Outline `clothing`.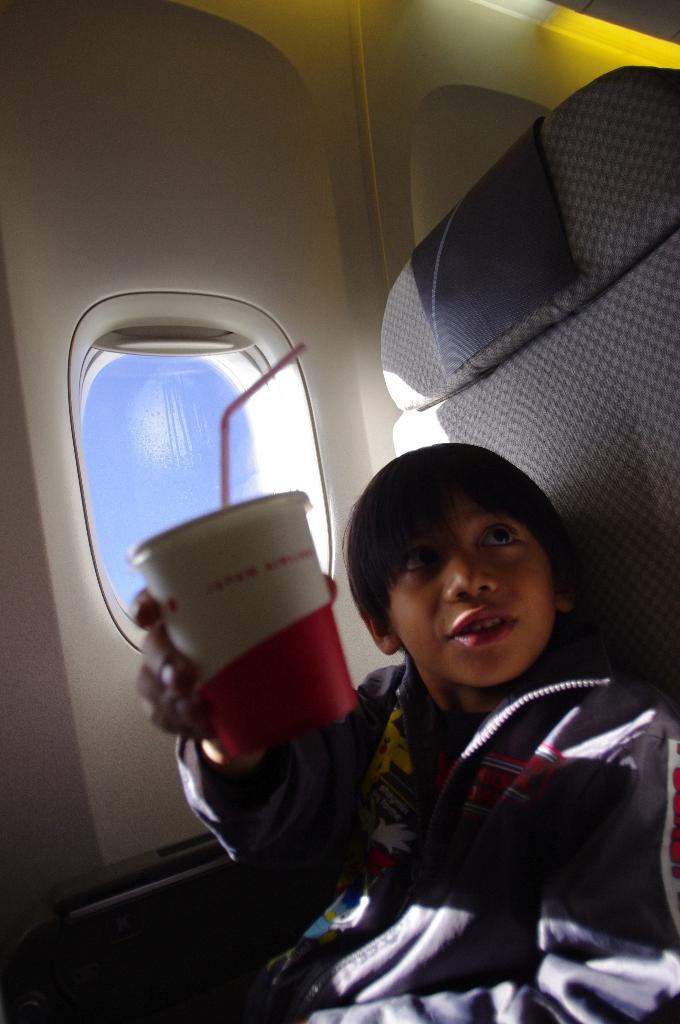
Outline: crop(278, 557, 653, 1023).
